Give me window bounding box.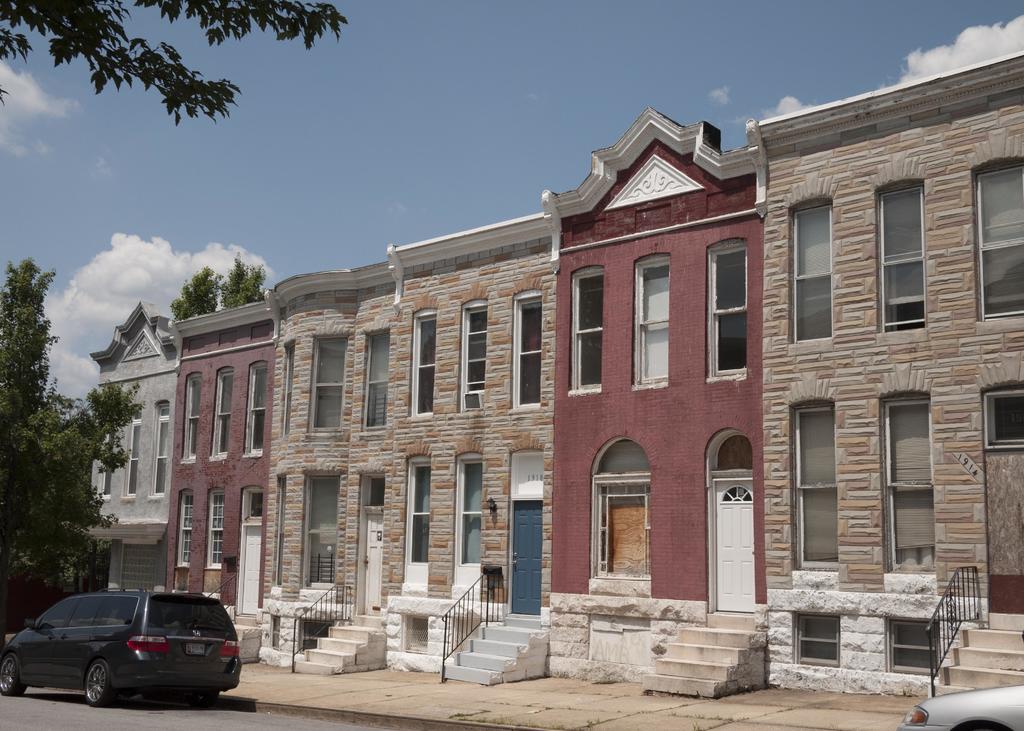
BBox(359, 325, 393, 433).
